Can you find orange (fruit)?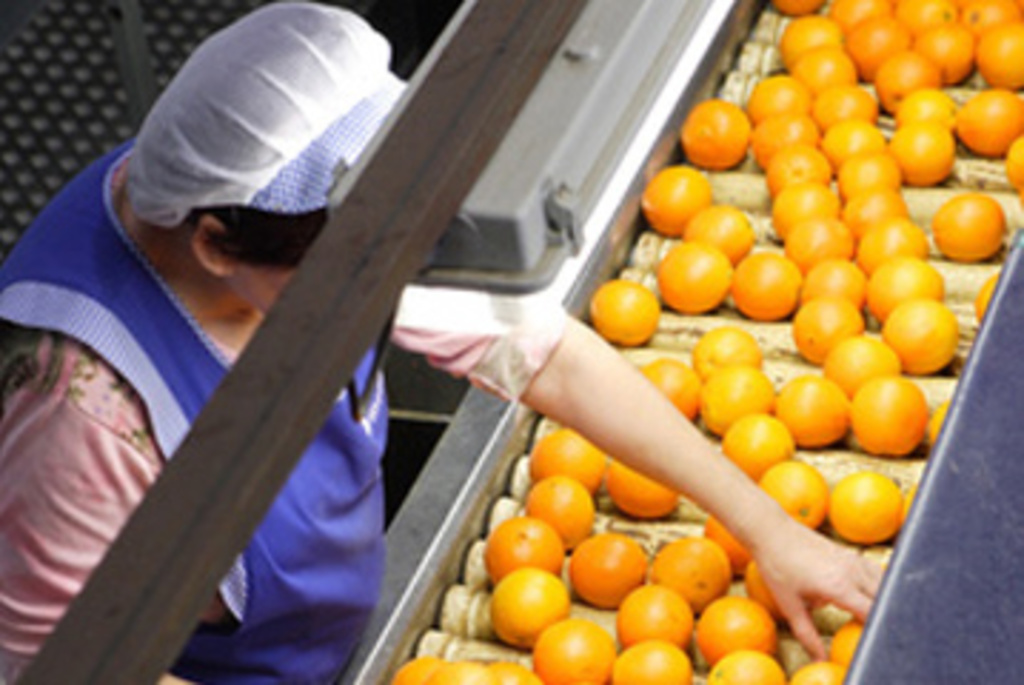
Yes, bounding box: region(690, 323, 767, 371).
